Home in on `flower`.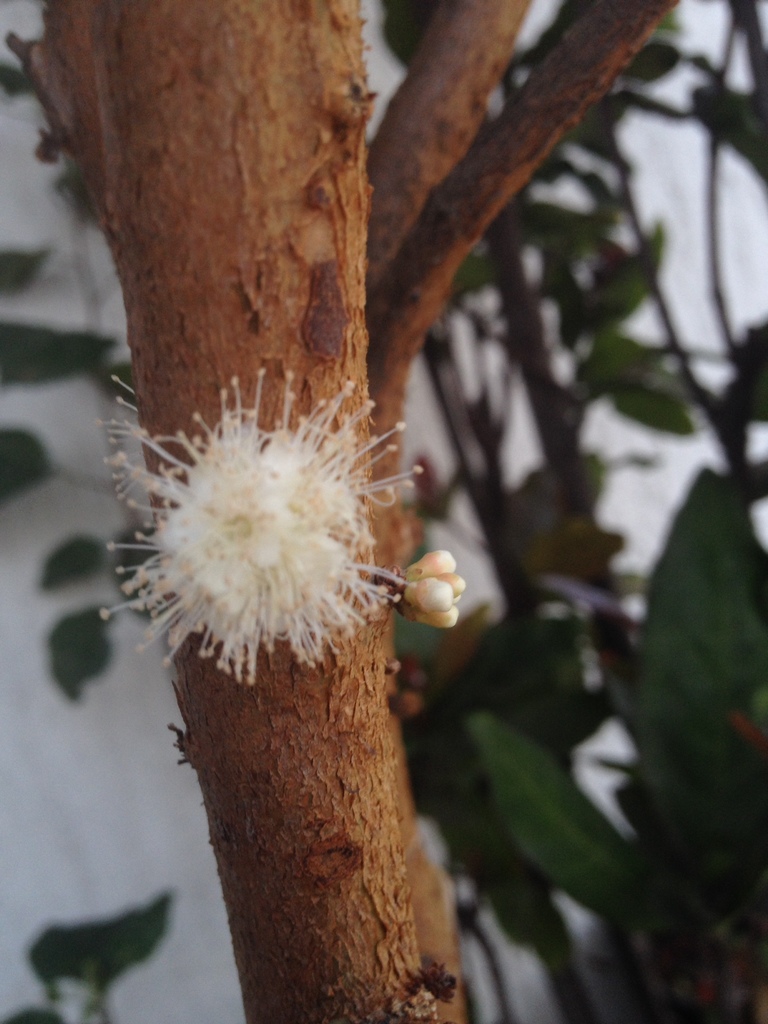
Homed in at [left=78, top=339, right=448, bottom=672].
